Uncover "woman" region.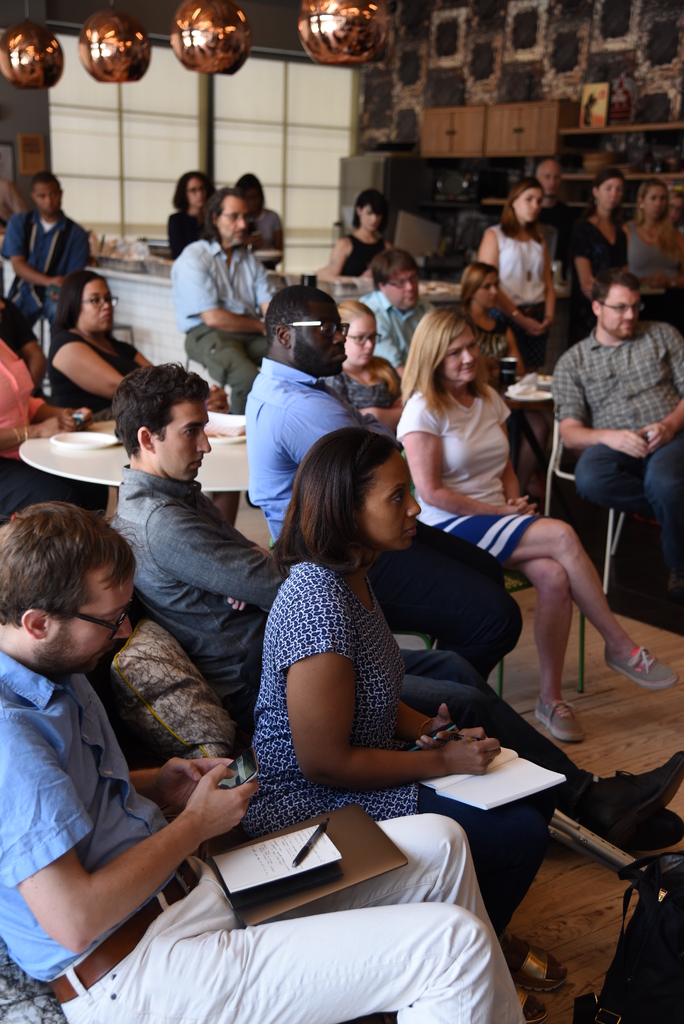
Uncovered: {"x1": 38, "y1": 271, "x2": 208, "y2": 429}.
